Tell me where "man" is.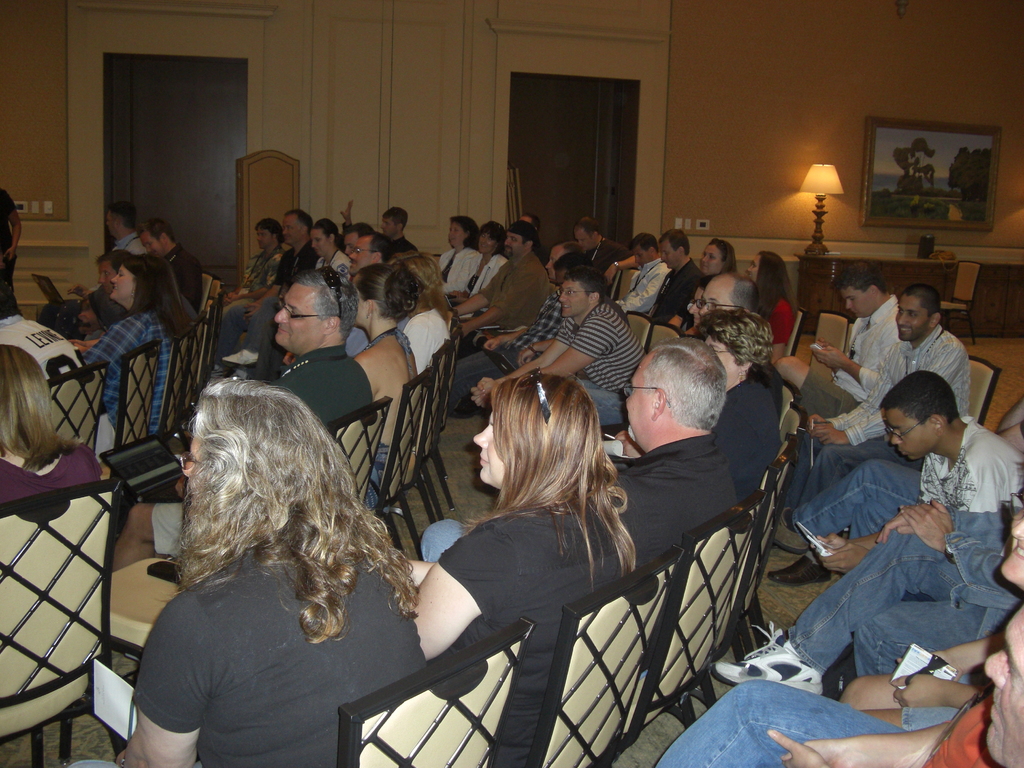
"man" is at Rect(774, 260, 904, 419).
